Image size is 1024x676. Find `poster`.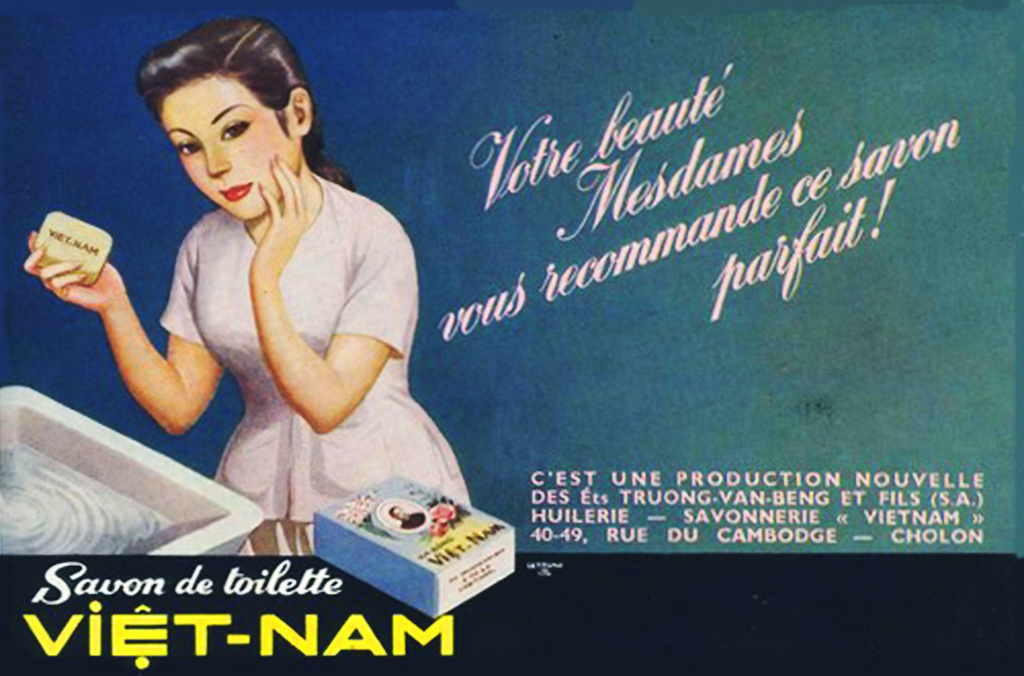
[x1=0, y1=0, x2=1023, y2=675].
